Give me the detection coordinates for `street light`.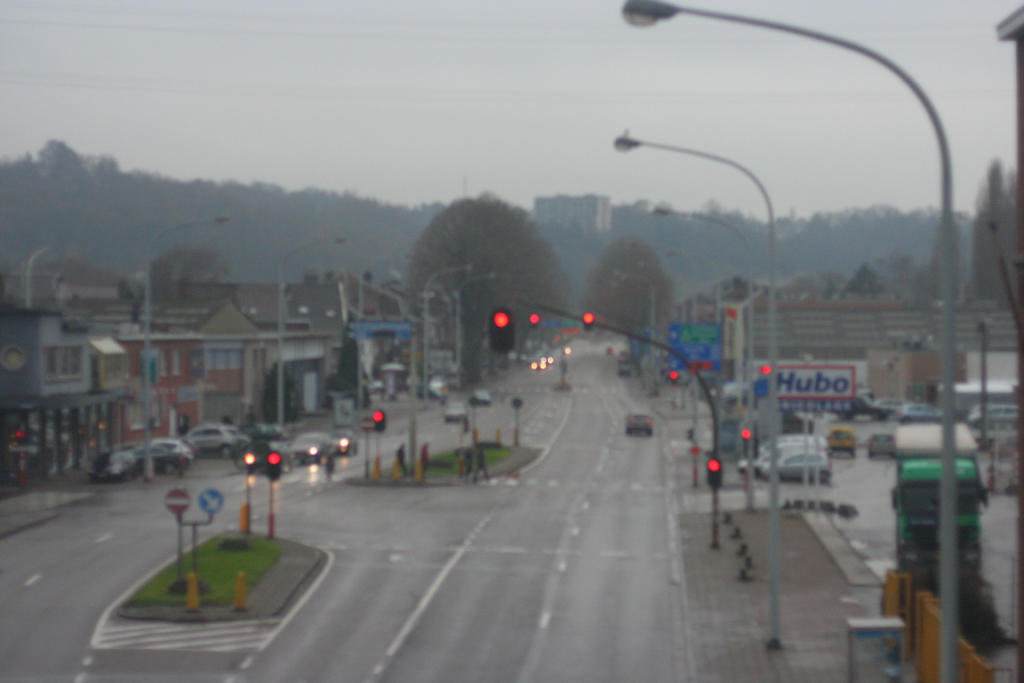
region(279, 231, 346, 422).
